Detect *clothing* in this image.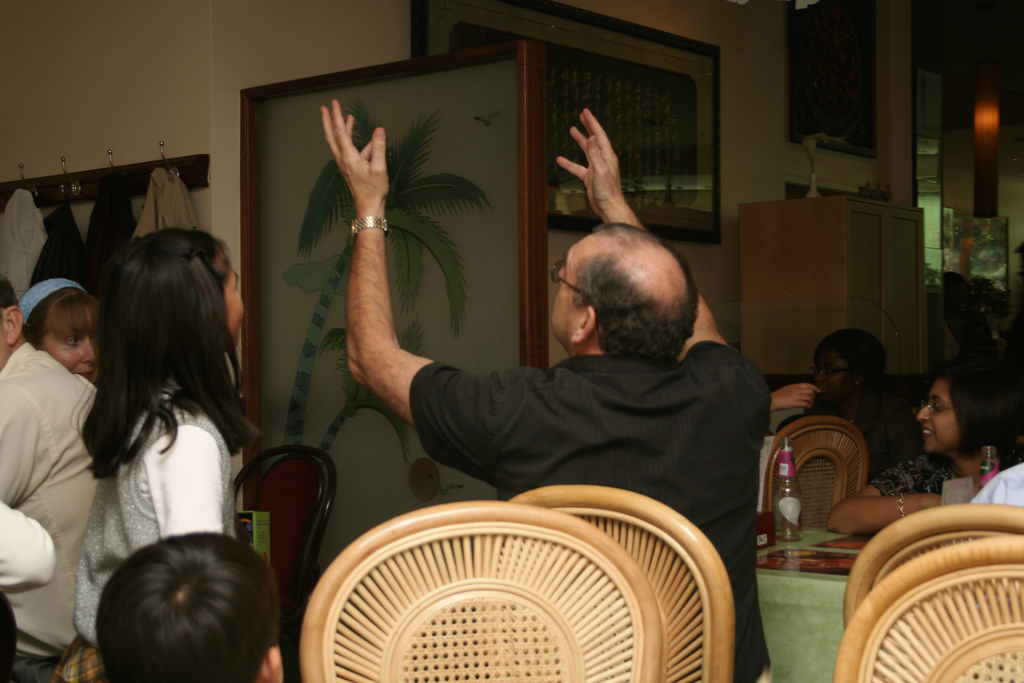
Detection: Rect(42, 378, 236, 682).
